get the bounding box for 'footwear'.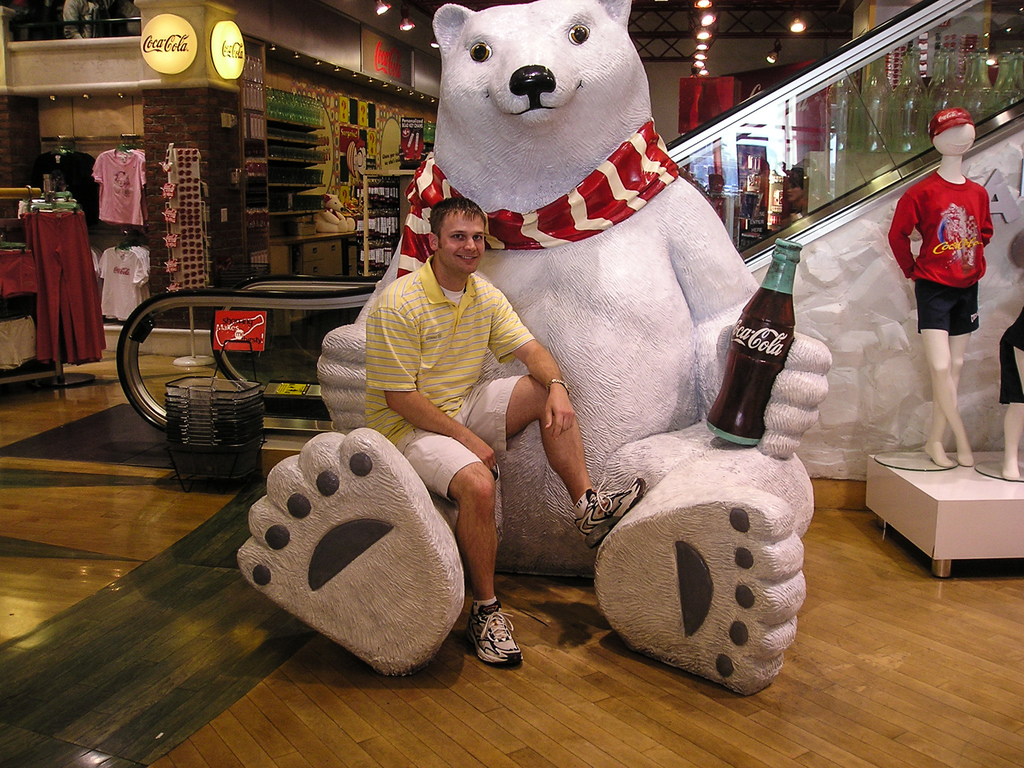
<box>575,475,648,546</box>.
